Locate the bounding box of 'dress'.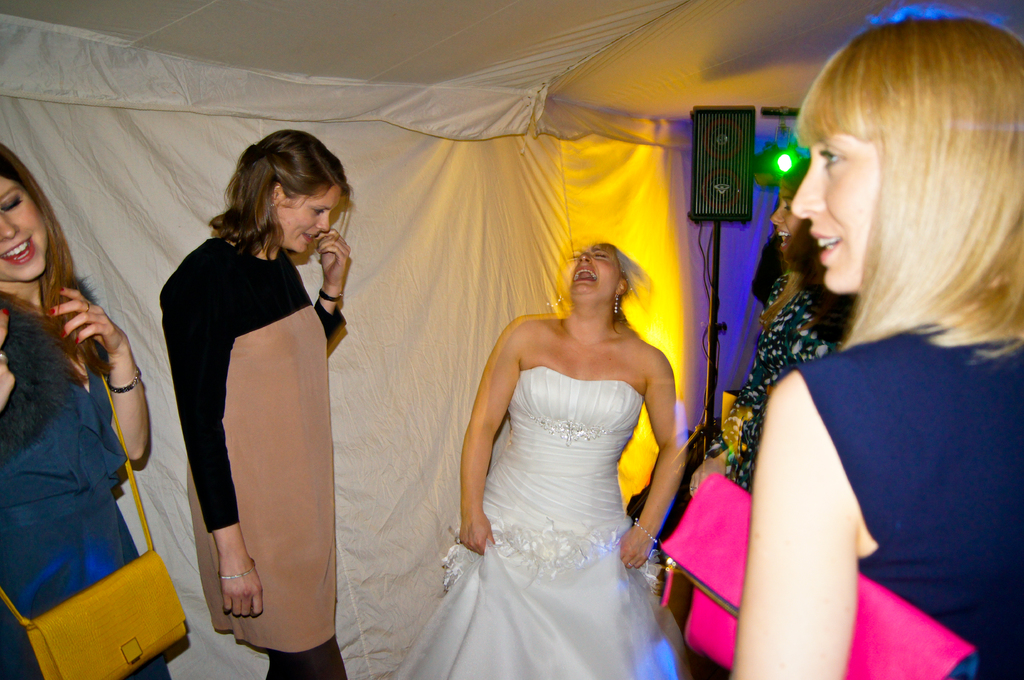
Bounding box: {"left": 387, "top": 365, "right": 698, "bottom": 679}.
